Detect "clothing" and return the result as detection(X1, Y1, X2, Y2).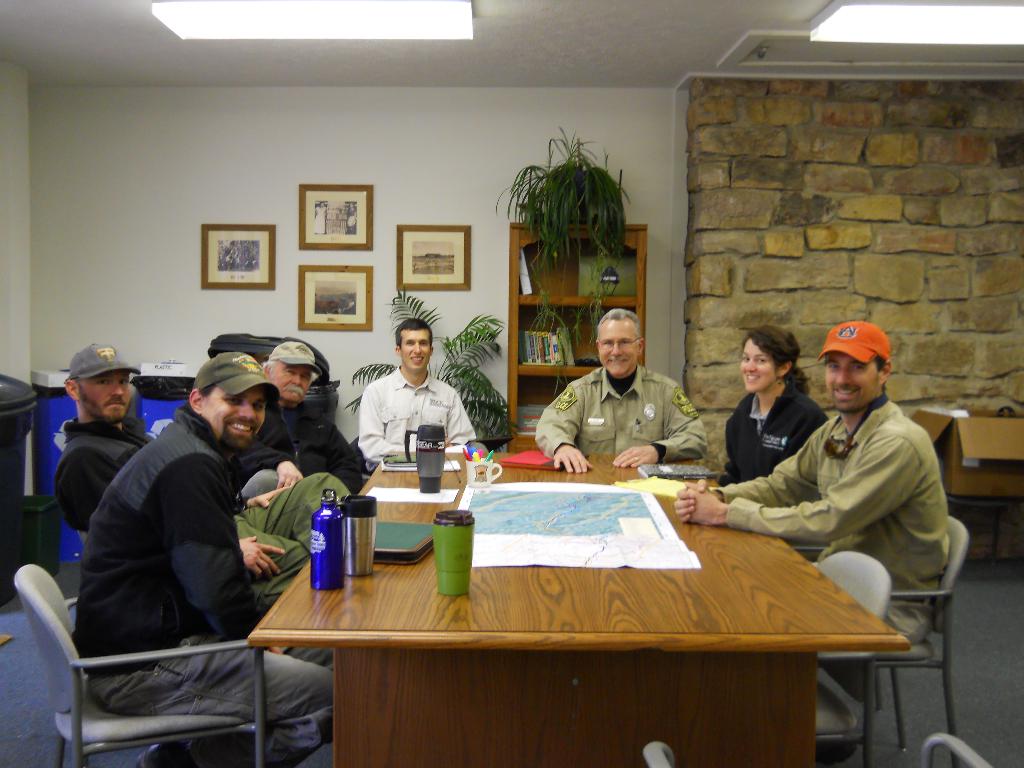
detection(356, 367, 477, 465).
